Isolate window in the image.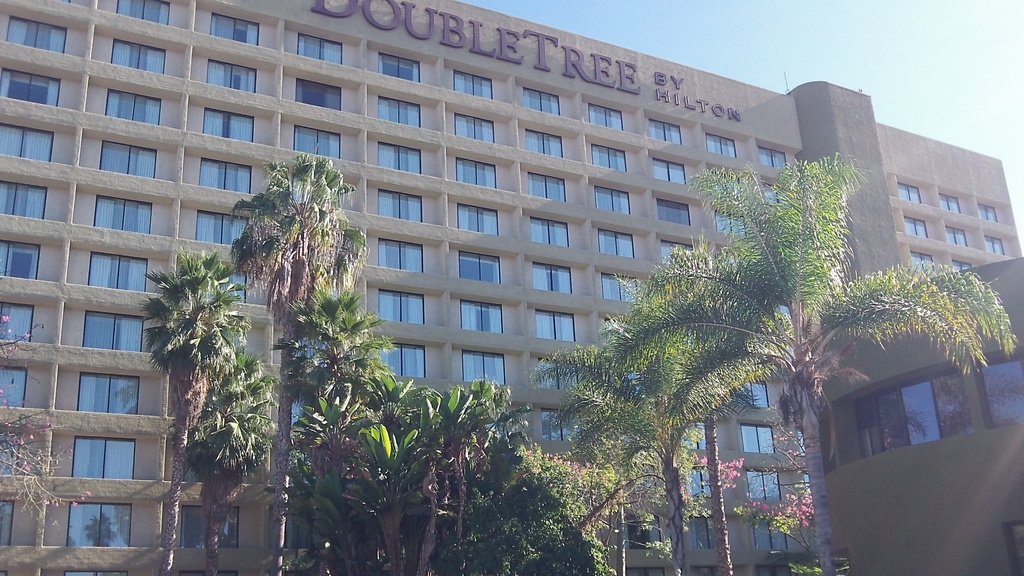
Isolated region: 90,250,147,292.
